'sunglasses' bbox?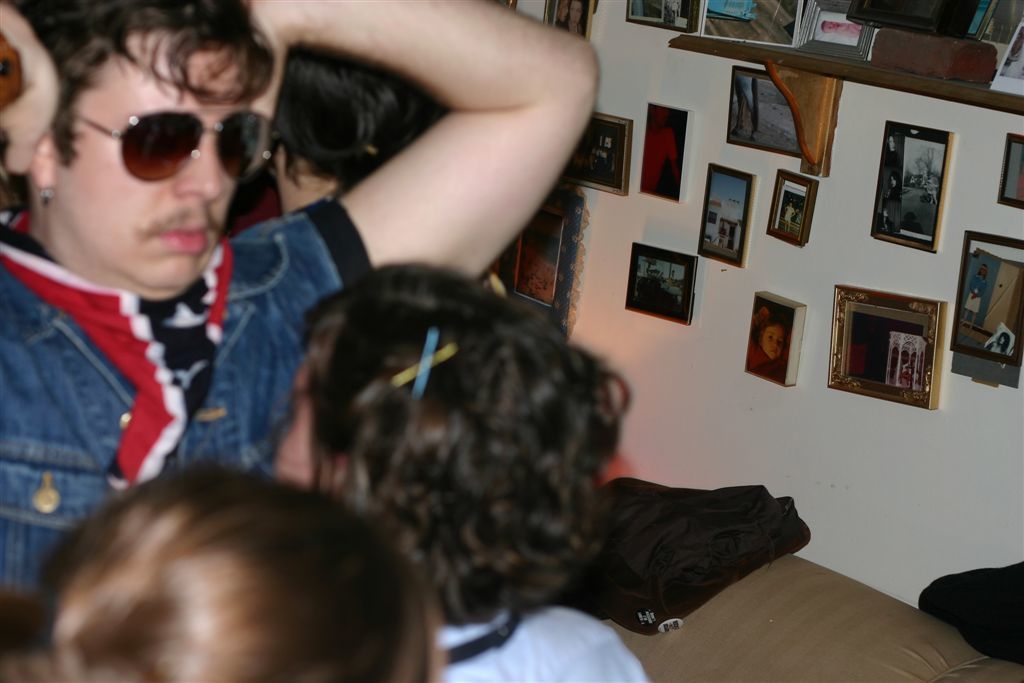
pyautogui.locateOnScreen(67, 106, 273, 181)
